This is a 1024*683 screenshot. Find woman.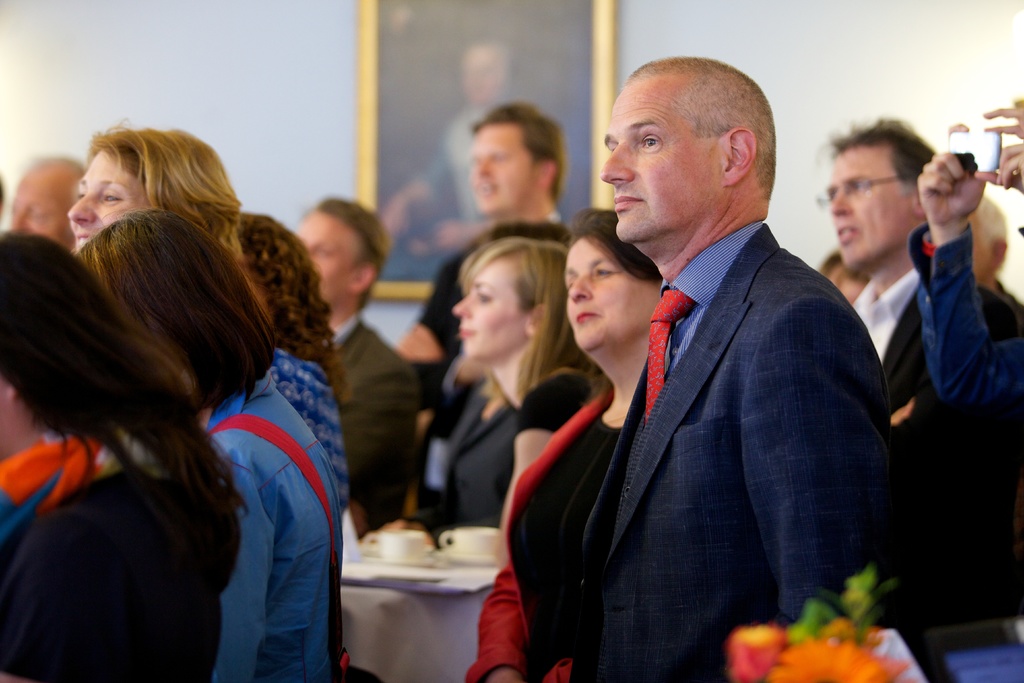
Bounding box: BBox(465, 204, 666, 682).
